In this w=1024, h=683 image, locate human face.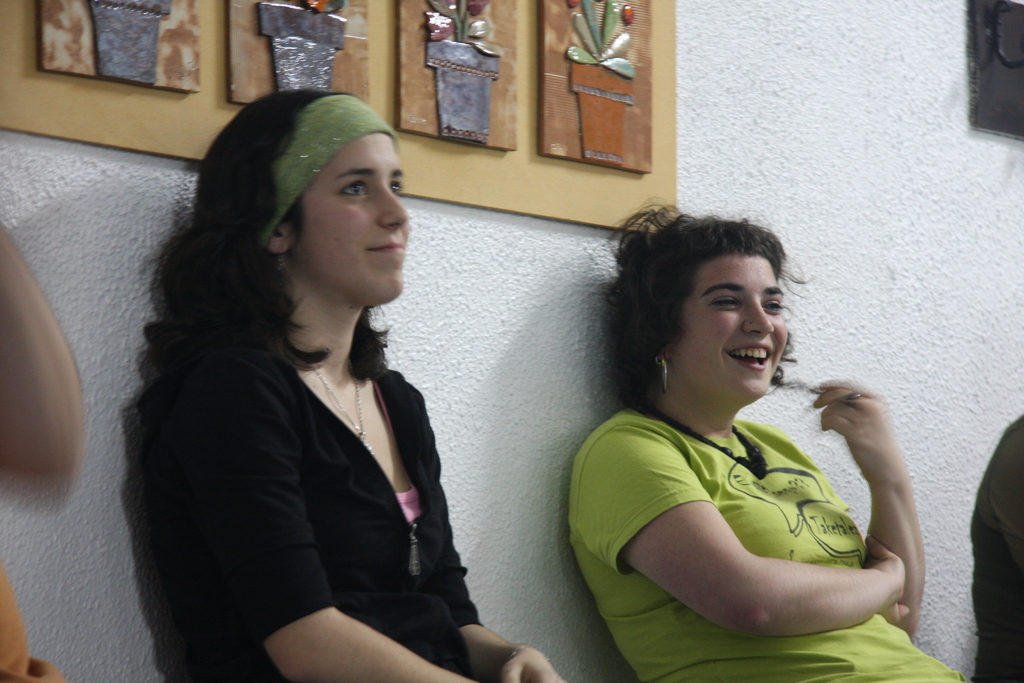
Bounding box: rect(278, 131, 409, 302).
